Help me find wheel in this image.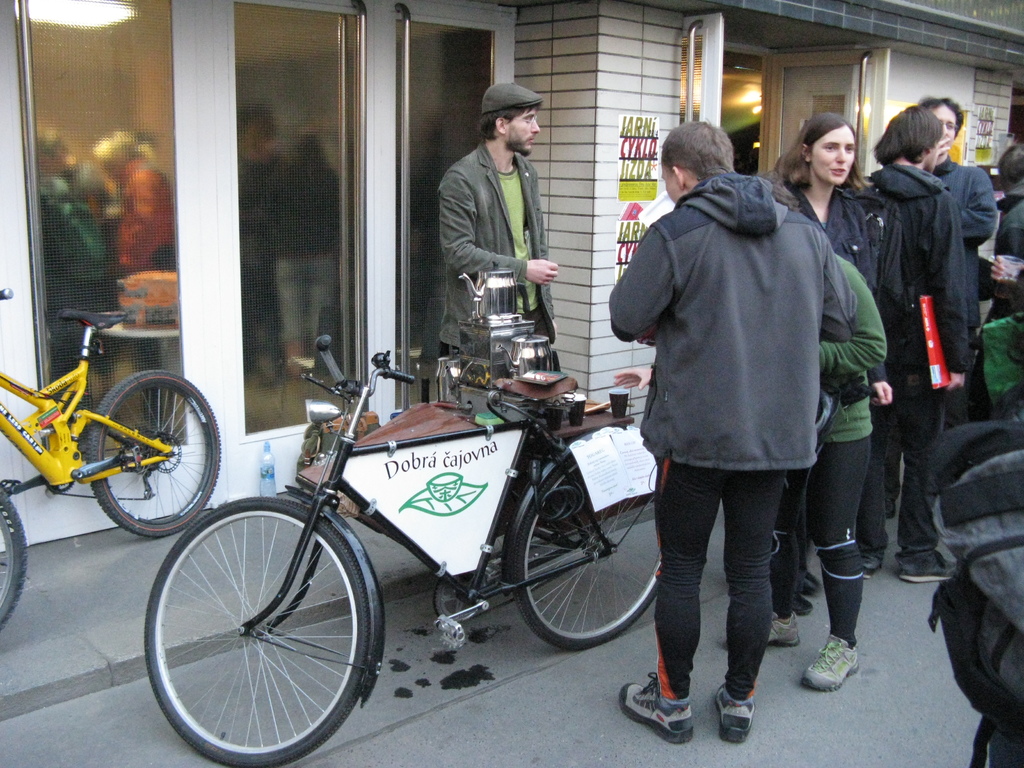
Found it: <region>509, 457, 659, 651</region>.
